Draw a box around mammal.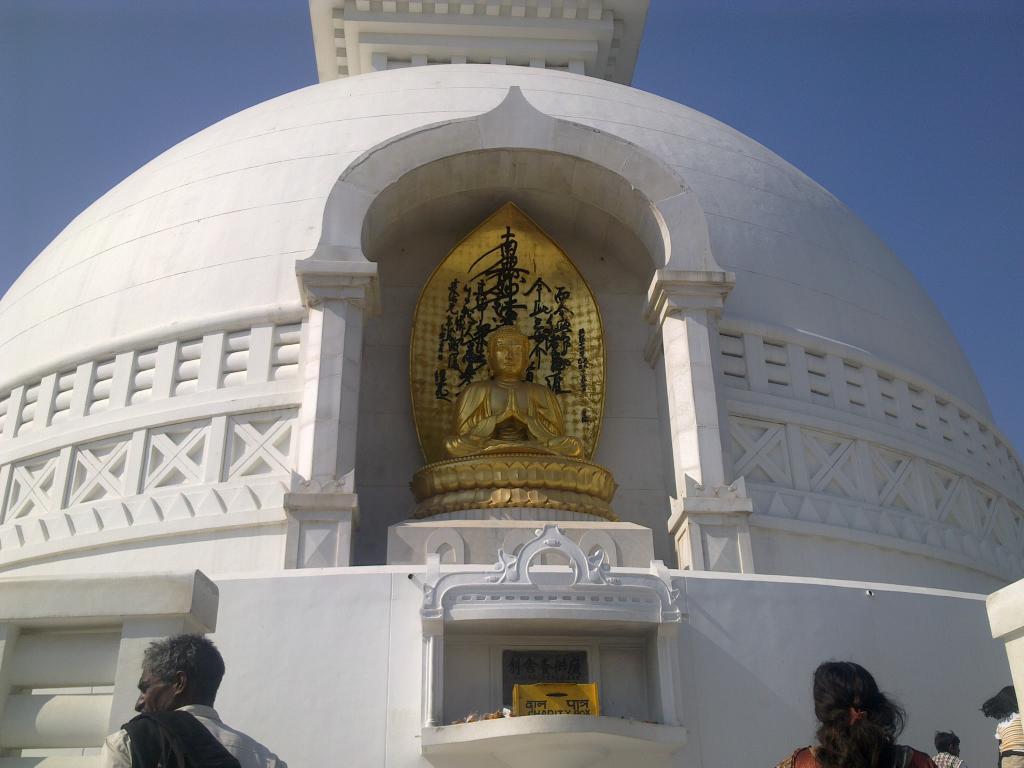
box=[92, 634, 287, 767].
